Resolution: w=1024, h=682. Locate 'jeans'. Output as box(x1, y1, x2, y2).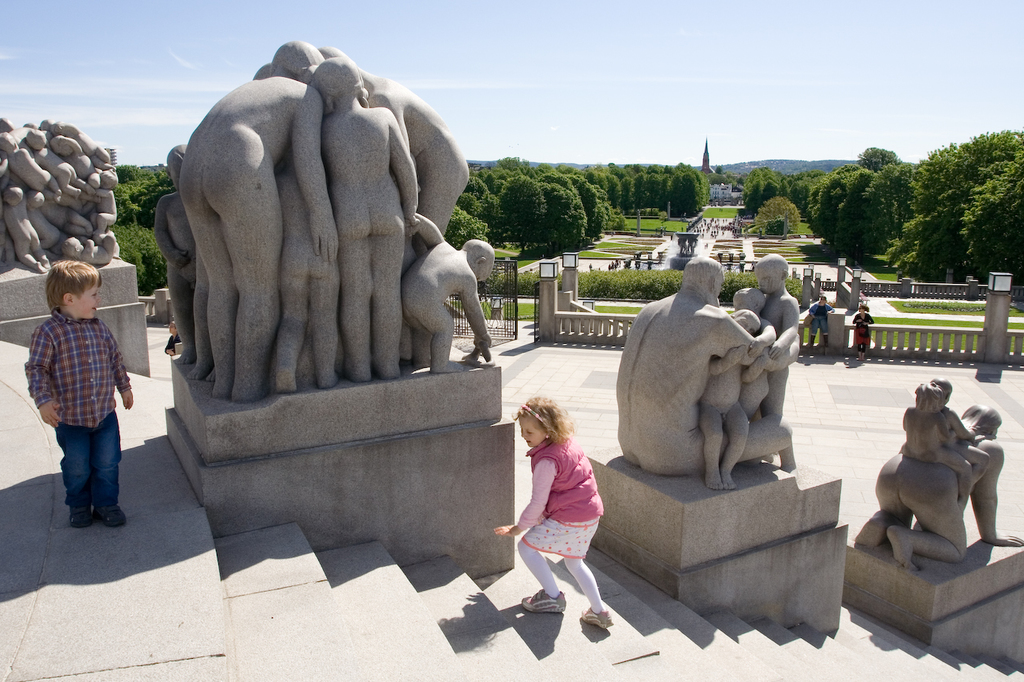
box(812, 314, 830, 338).
